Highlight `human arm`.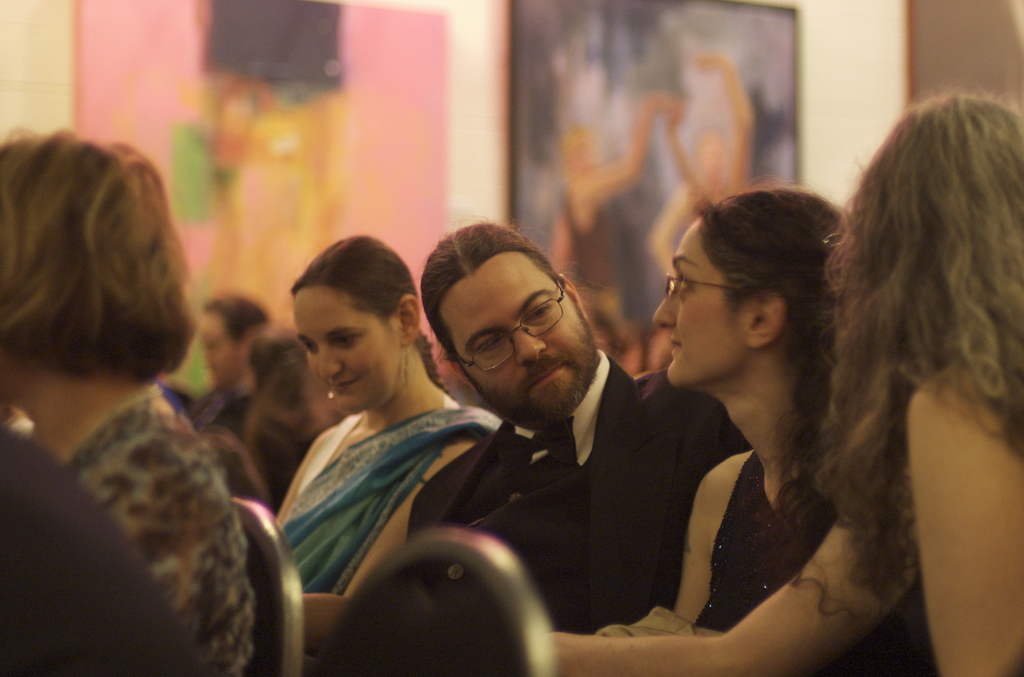
Highlighted region: l=893, t=370, r=1018, b=650.
